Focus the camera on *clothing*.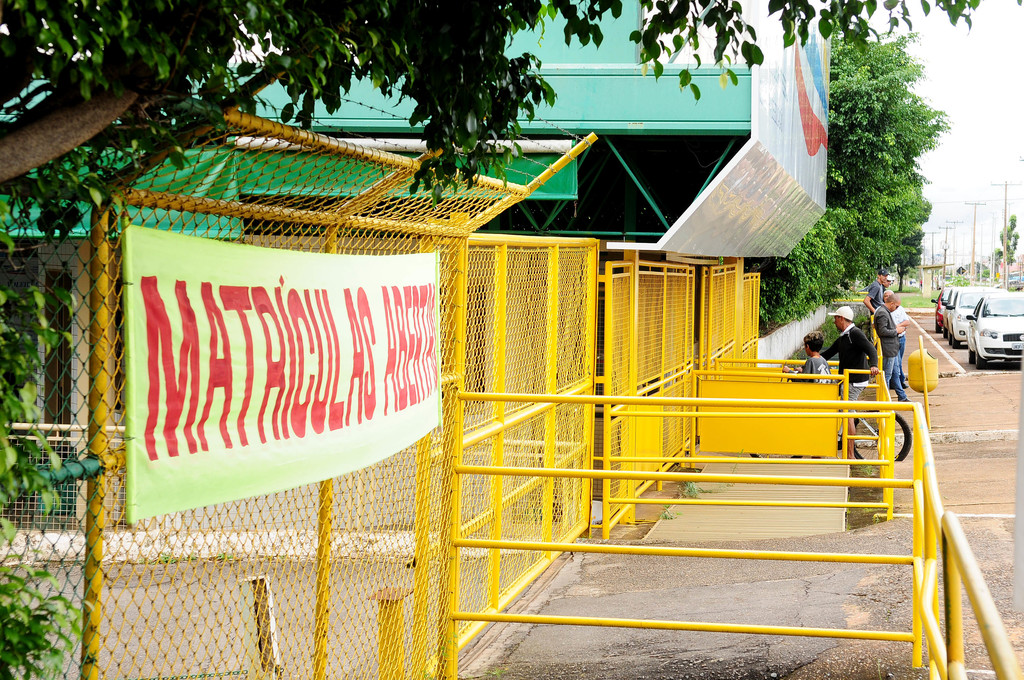
Focus region: 871,305,908,400.
